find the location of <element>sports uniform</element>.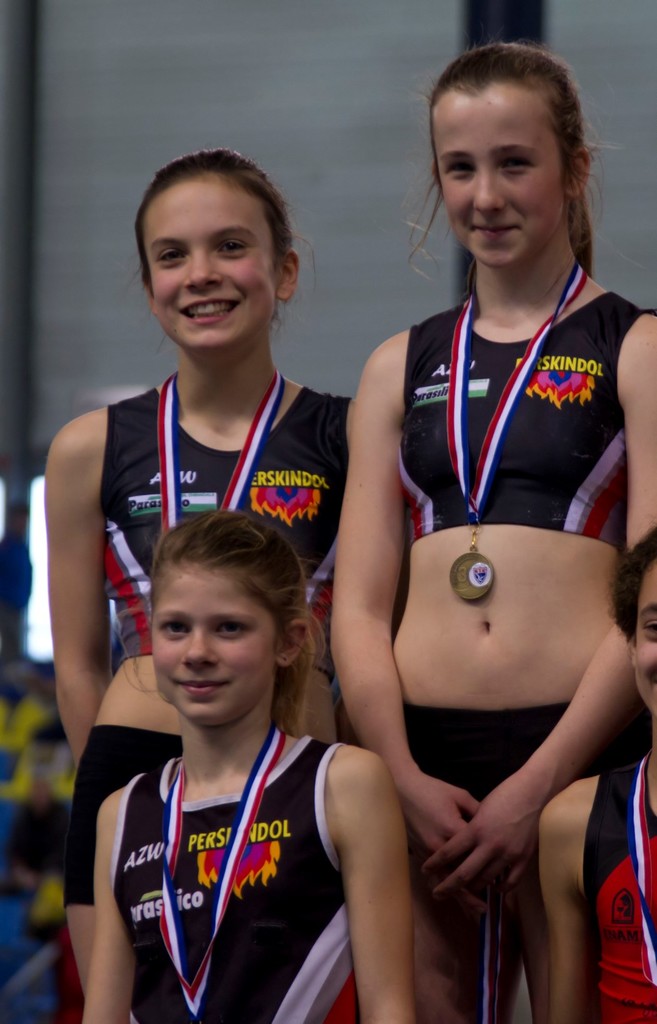
Location: (412,701,650,818).
